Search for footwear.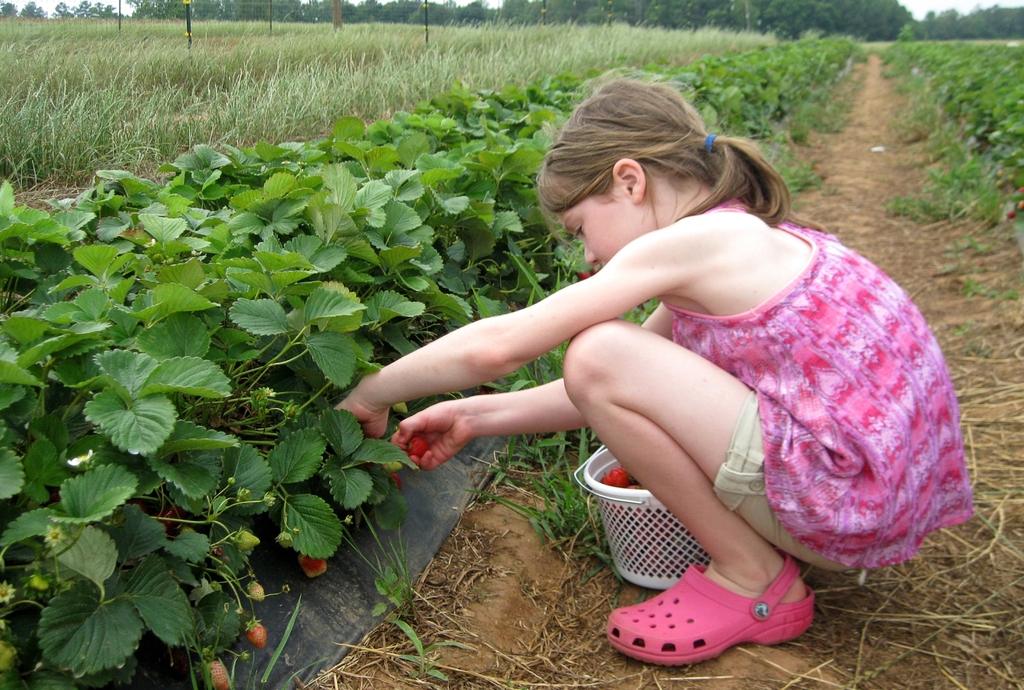
Found at Rect(598, 551, 813, 669).
